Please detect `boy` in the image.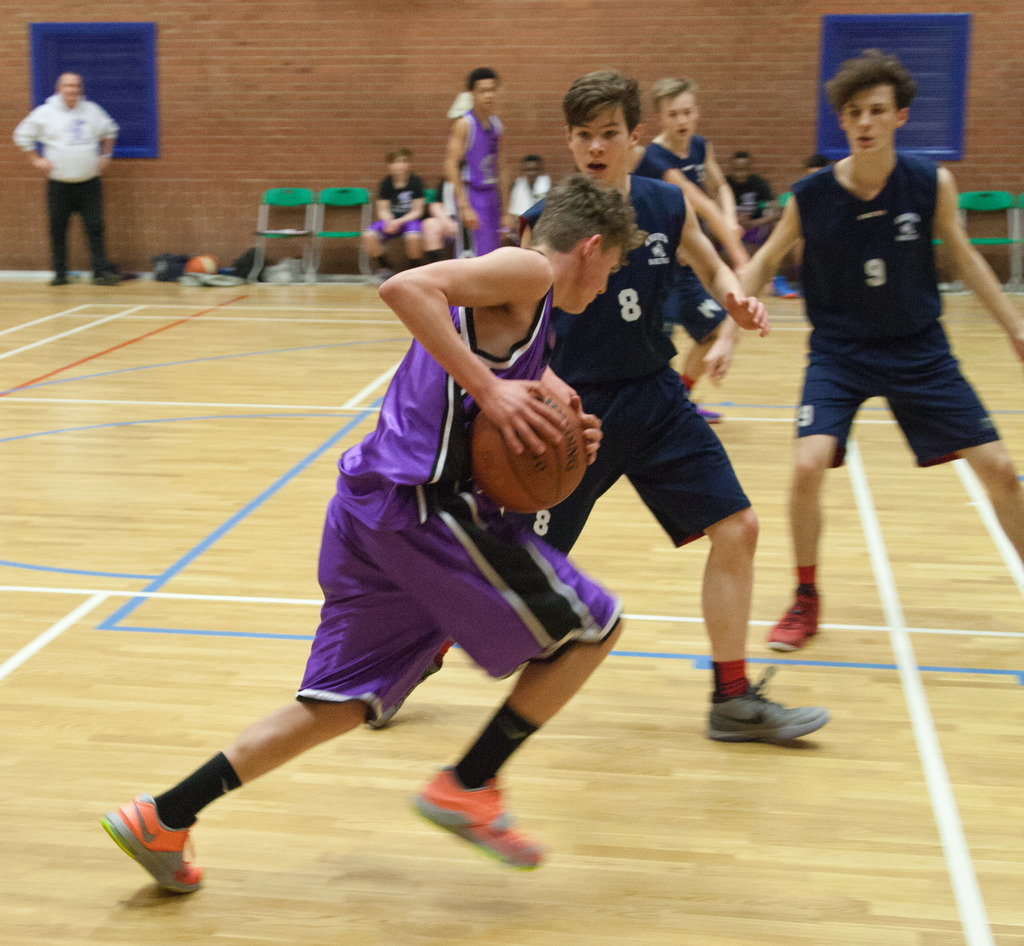
363/148/430/282.
